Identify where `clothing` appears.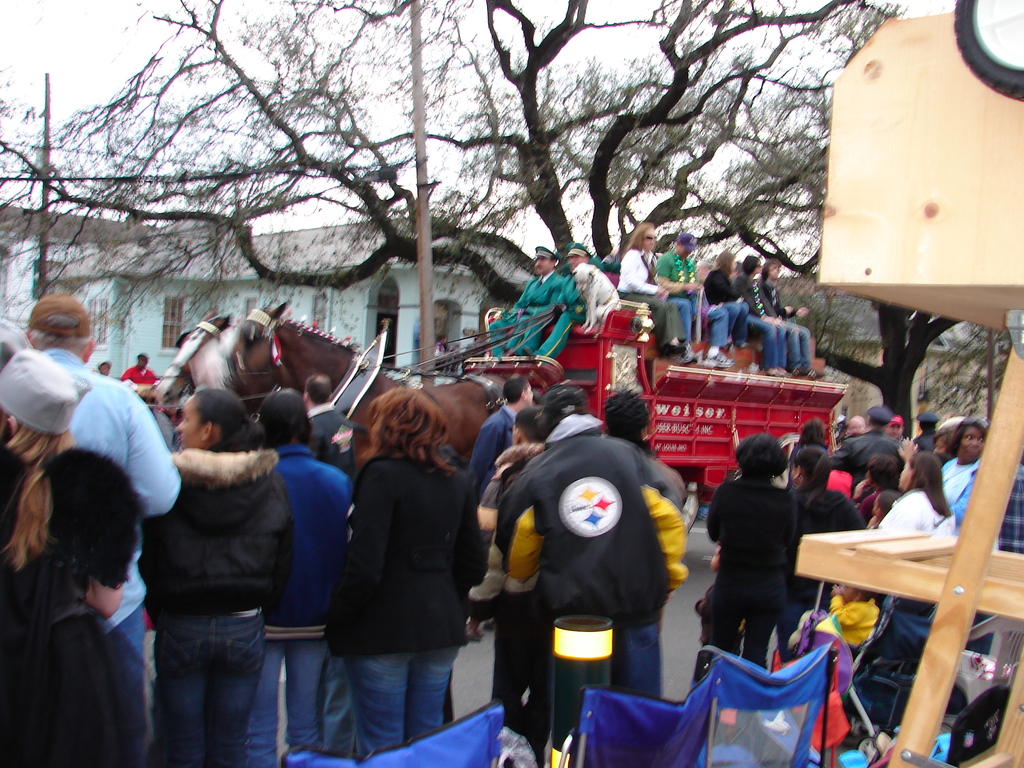
Appears at <region>826, 428, 899, 484</region>.
